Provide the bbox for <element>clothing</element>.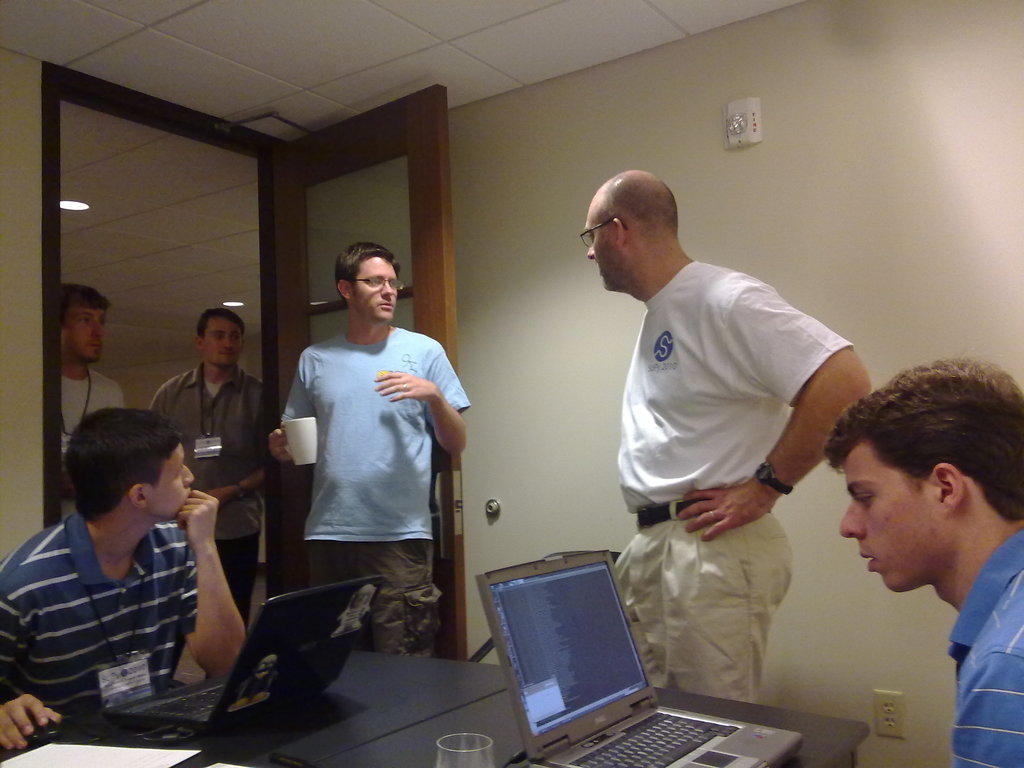
(x1=274, y1=292, x2=458, y2=634).
